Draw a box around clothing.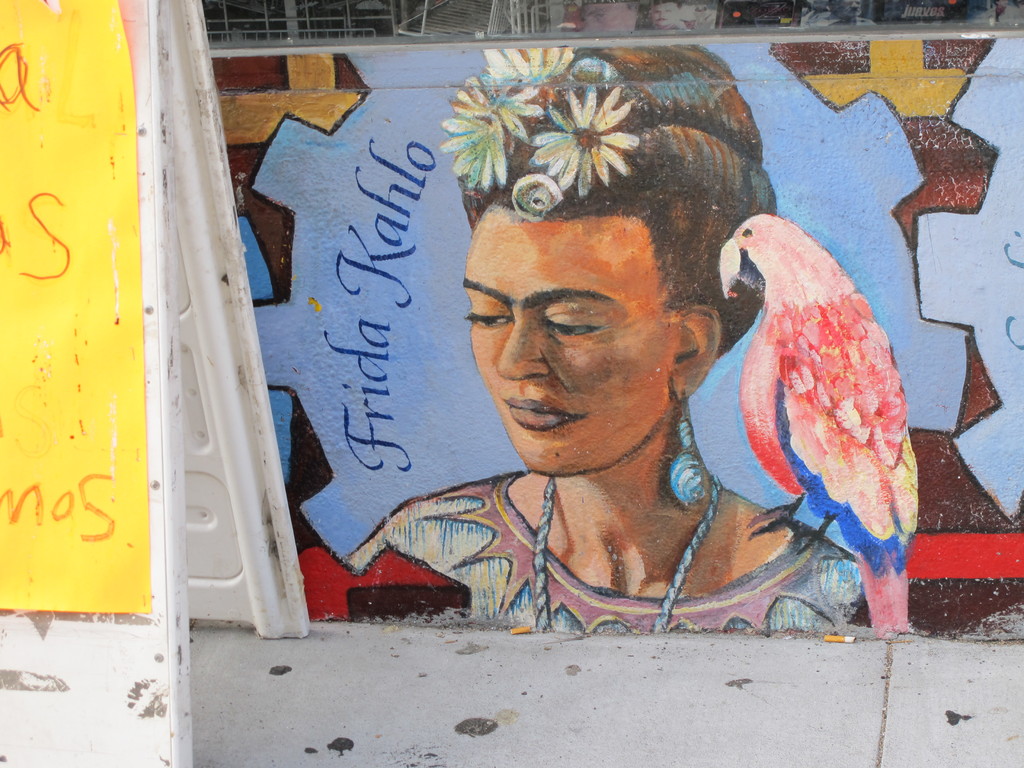
(348,469,864,633).
